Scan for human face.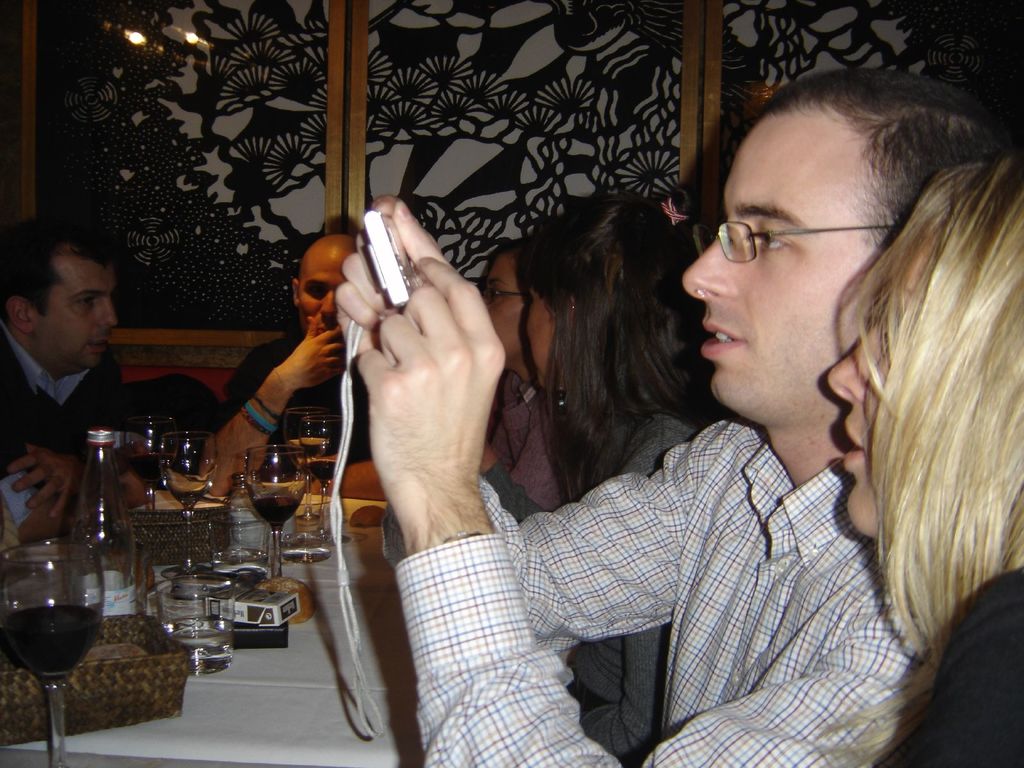
Scan result: bbox(682, 117, 879, 410).
